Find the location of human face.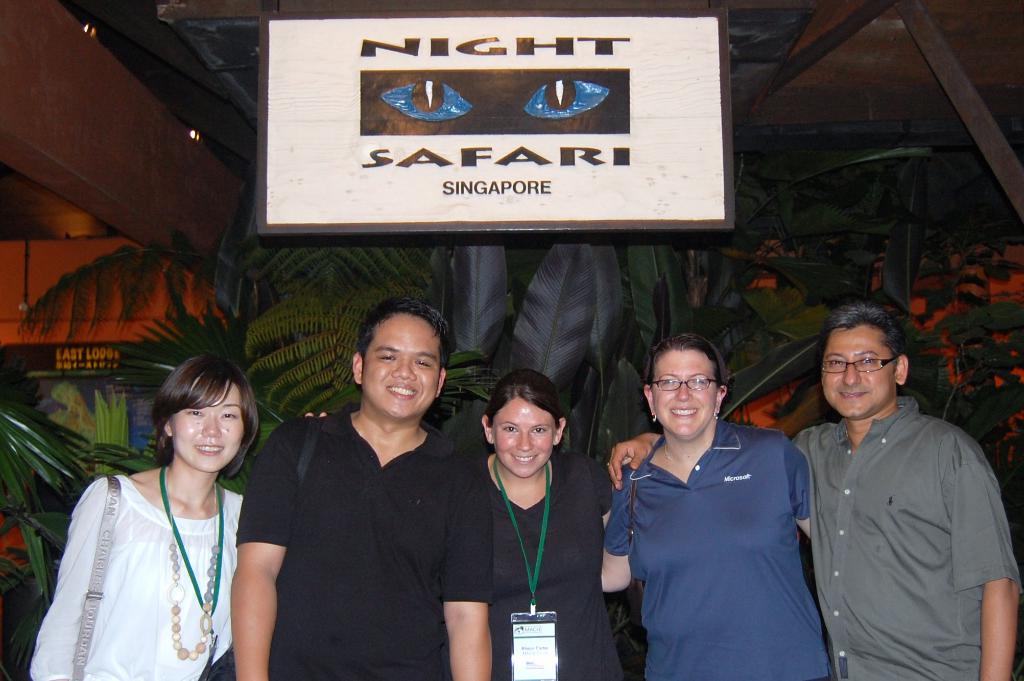
Location: detection(359, 311, 439, 420).
